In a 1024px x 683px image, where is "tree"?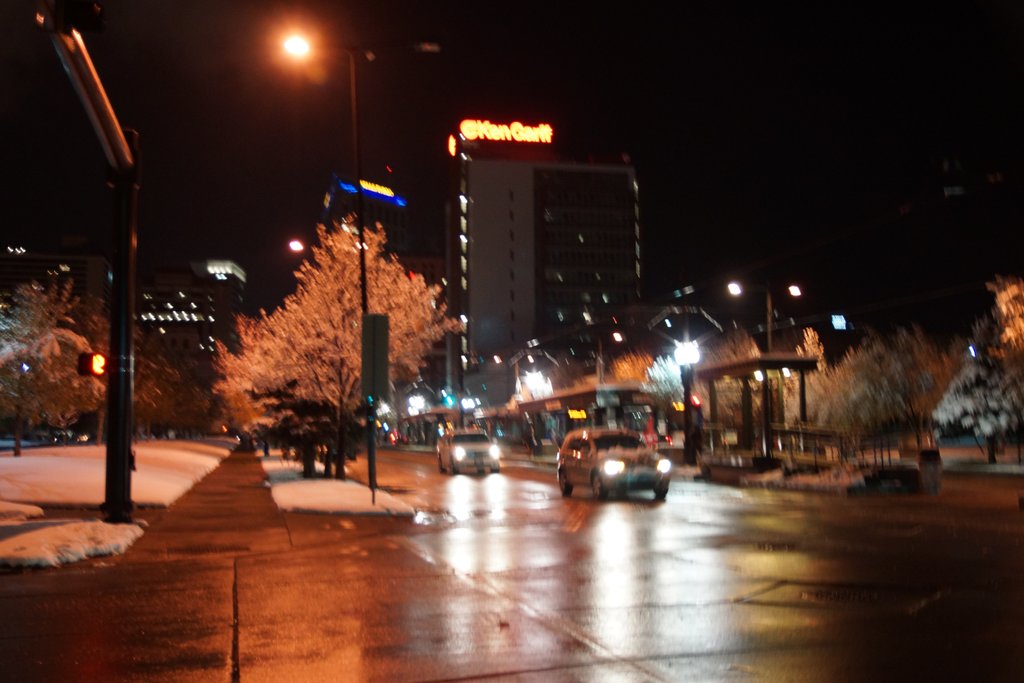
region(0, 276, 104, 465).
